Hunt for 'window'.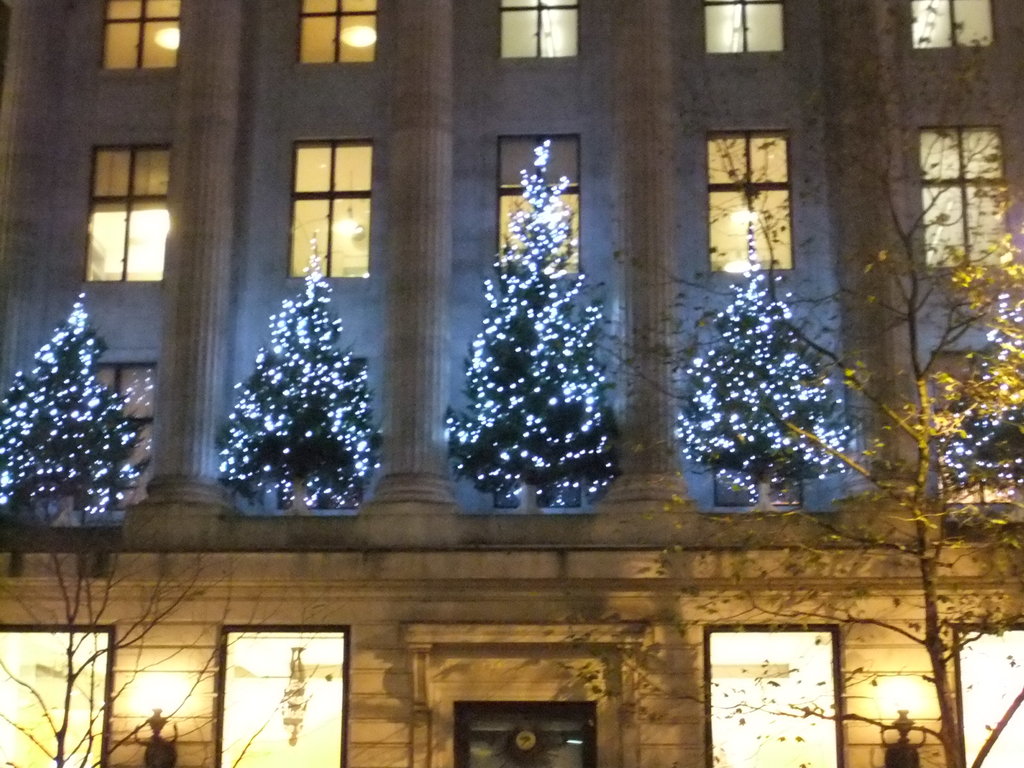
Hunted down at bbox=[291, 140, 376, 283].
